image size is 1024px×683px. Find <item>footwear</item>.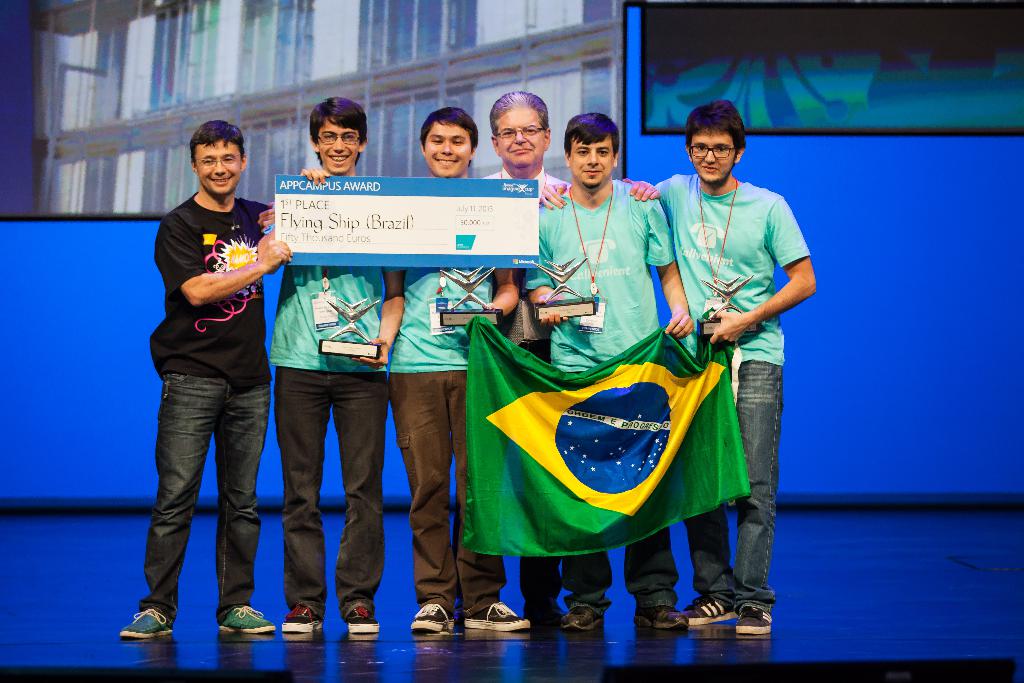
(x1=462, y1=602, x2=531, y2=630).
